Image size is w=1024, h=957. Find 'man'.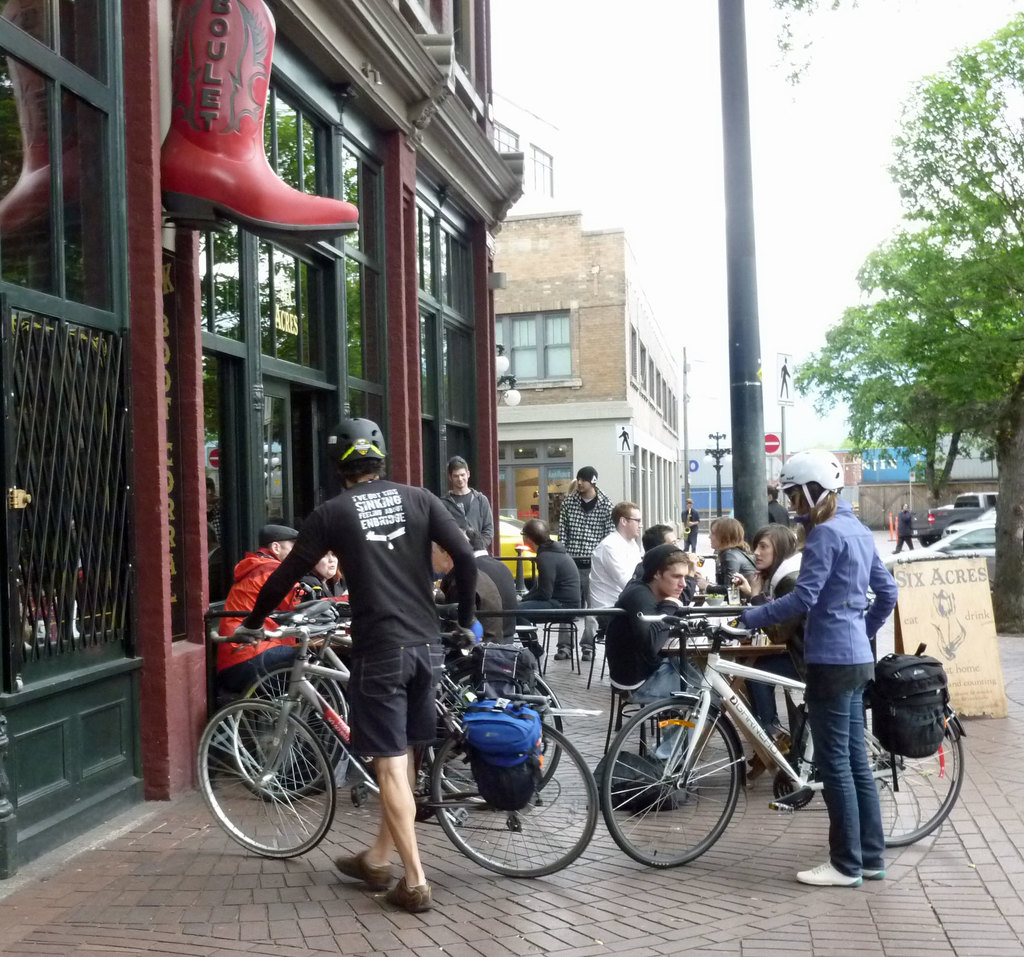
rect(682, 496, 698, 553).
